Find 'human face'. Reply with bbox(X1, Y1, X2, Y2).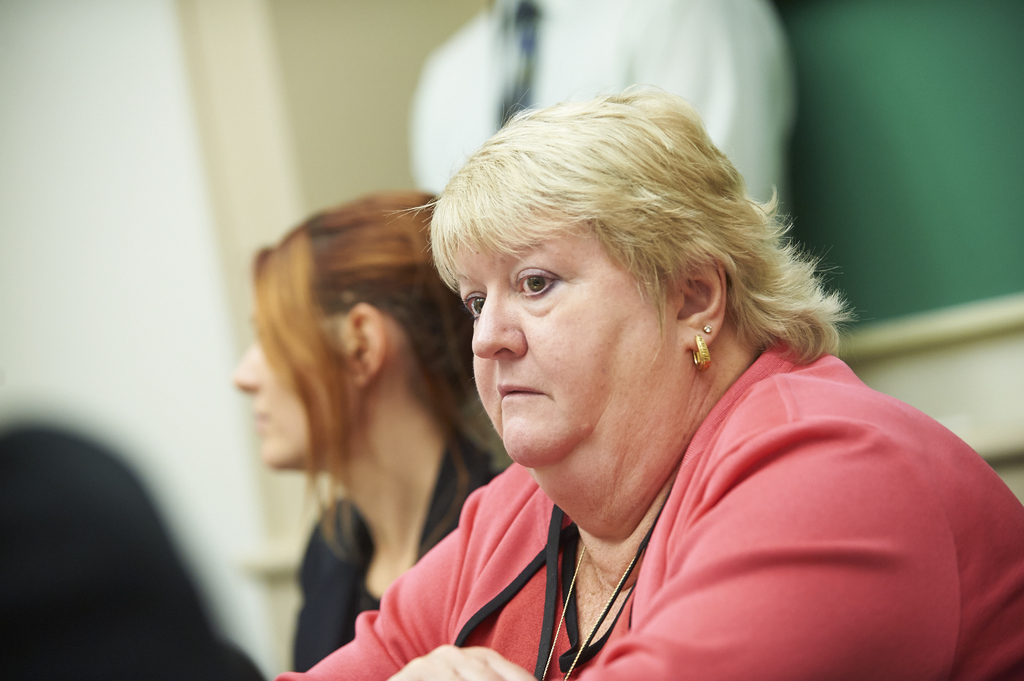
bbox(458, 224, 678, 469).
